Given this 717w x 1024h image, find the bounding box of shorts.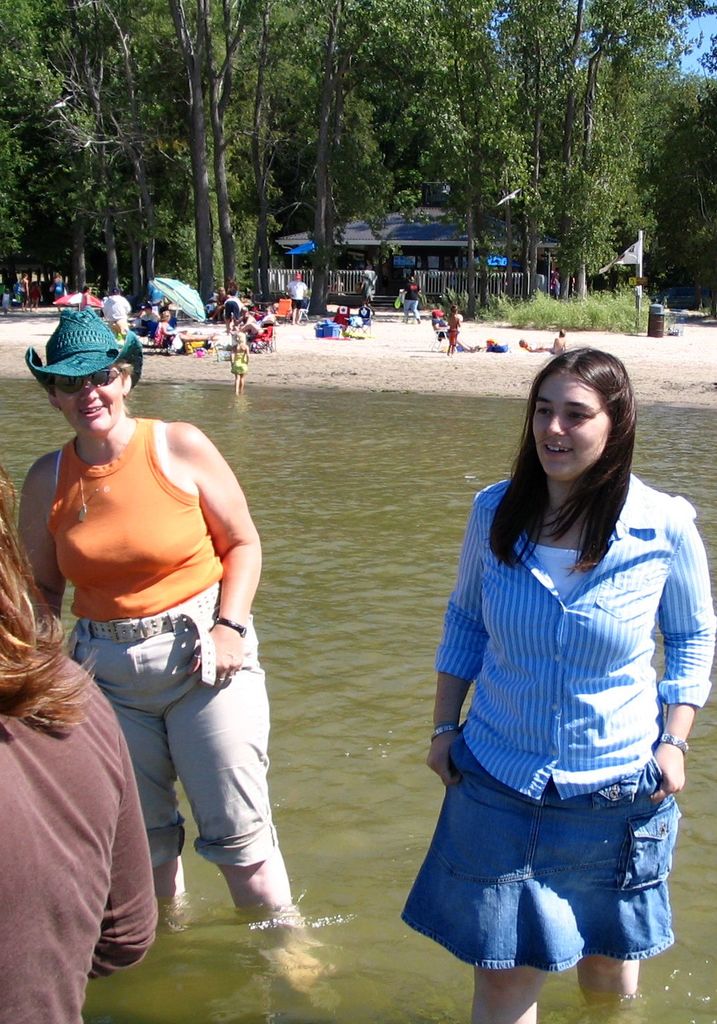
crop(408, 766, 692, 992).
